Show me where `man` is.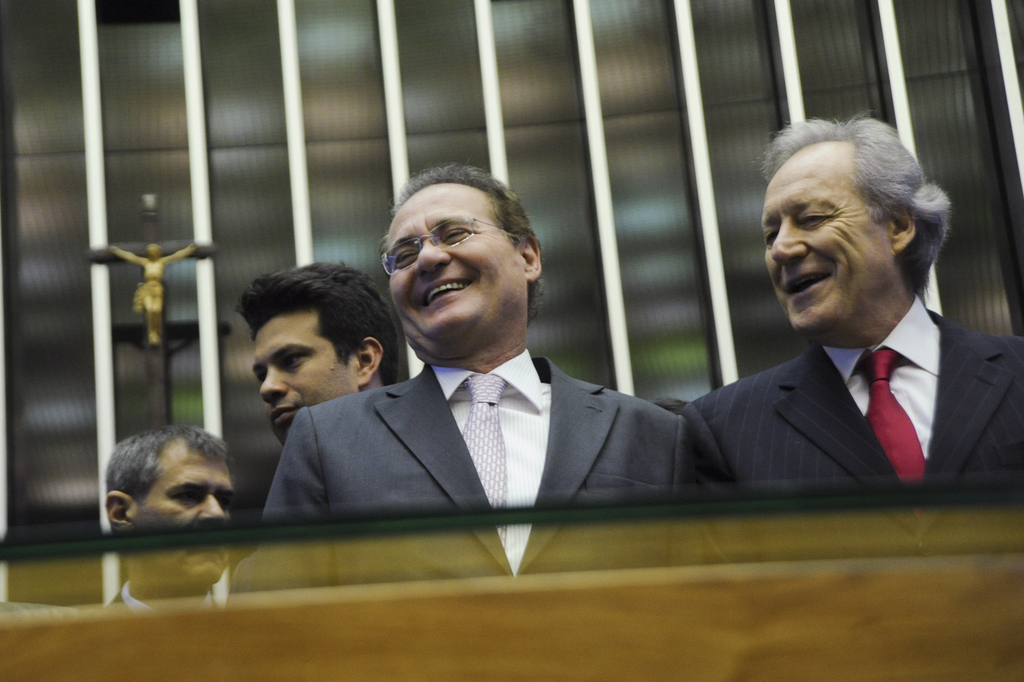
`man` is at <bbox>682, 105, 1023, 487</bbox>.
